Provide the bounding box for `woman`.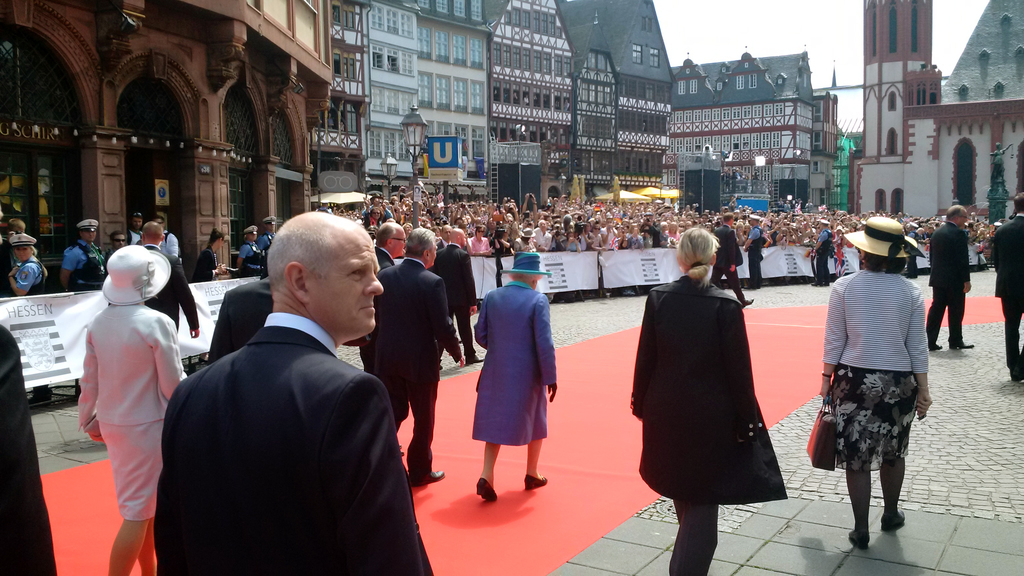
[472,251,563,501].
